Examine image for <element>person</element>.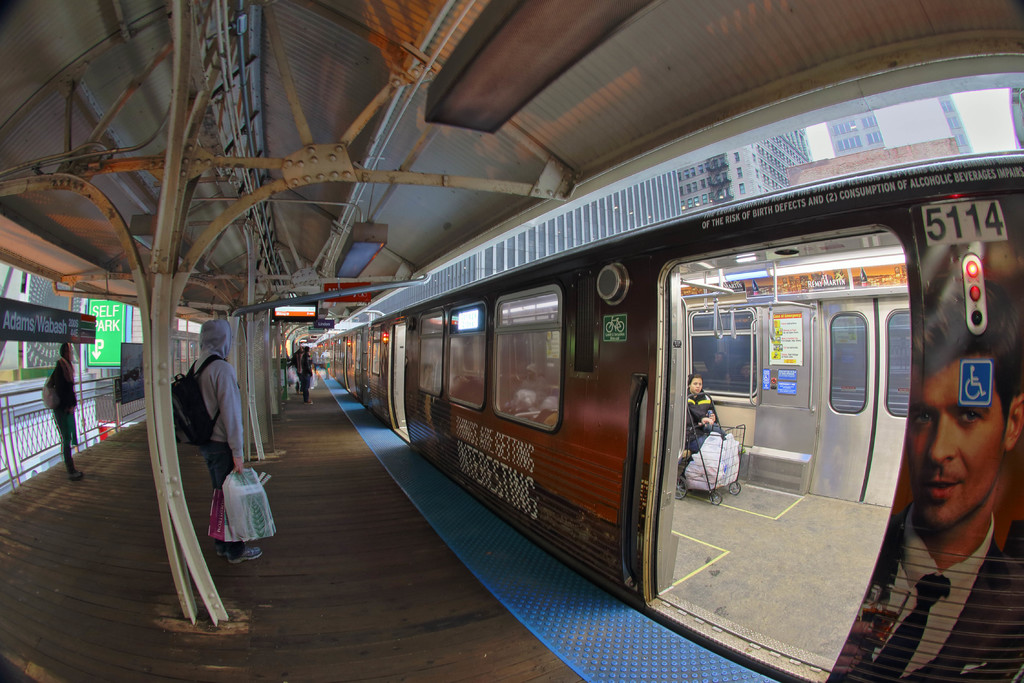
Examination result: l=677, t=372, r=717, b=497.
